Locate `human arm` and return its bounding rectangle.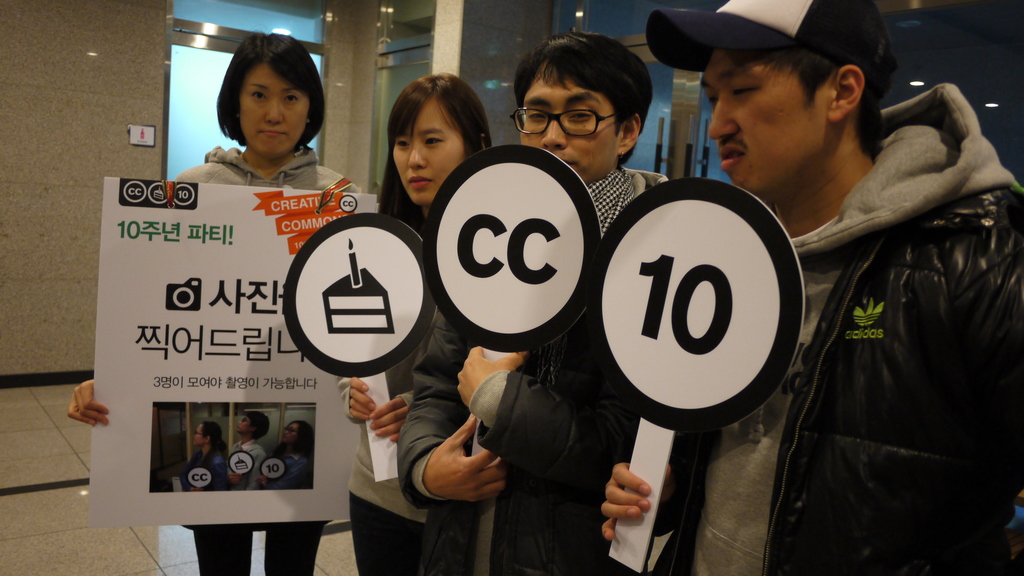
[left=340, top=376, right=381, bottom=428].
